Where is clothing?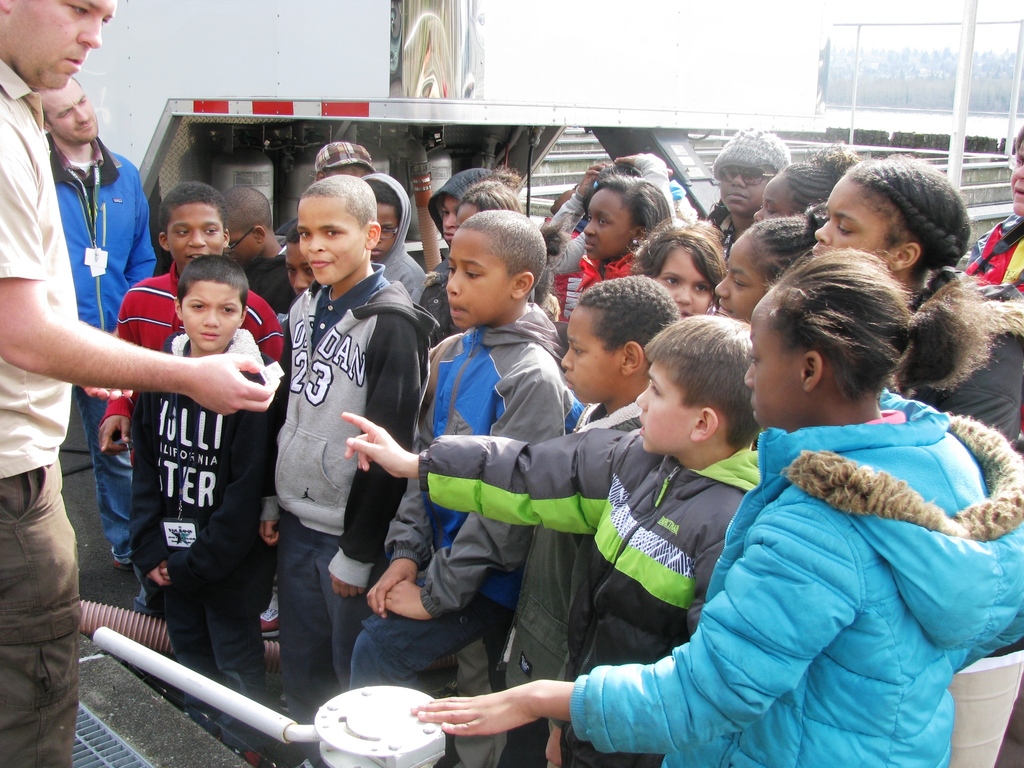
BBox(131, 327, 285, 728).
